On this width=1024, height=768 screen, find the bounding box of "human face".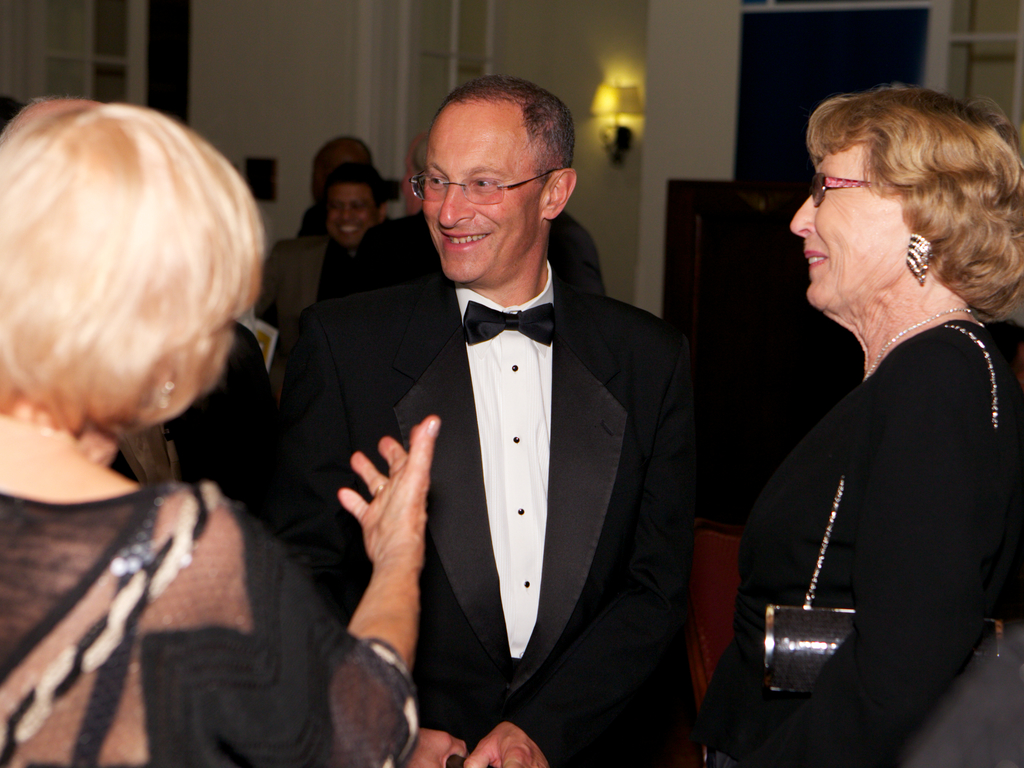
Bounding box: rect(788, 142, 912, 312).
